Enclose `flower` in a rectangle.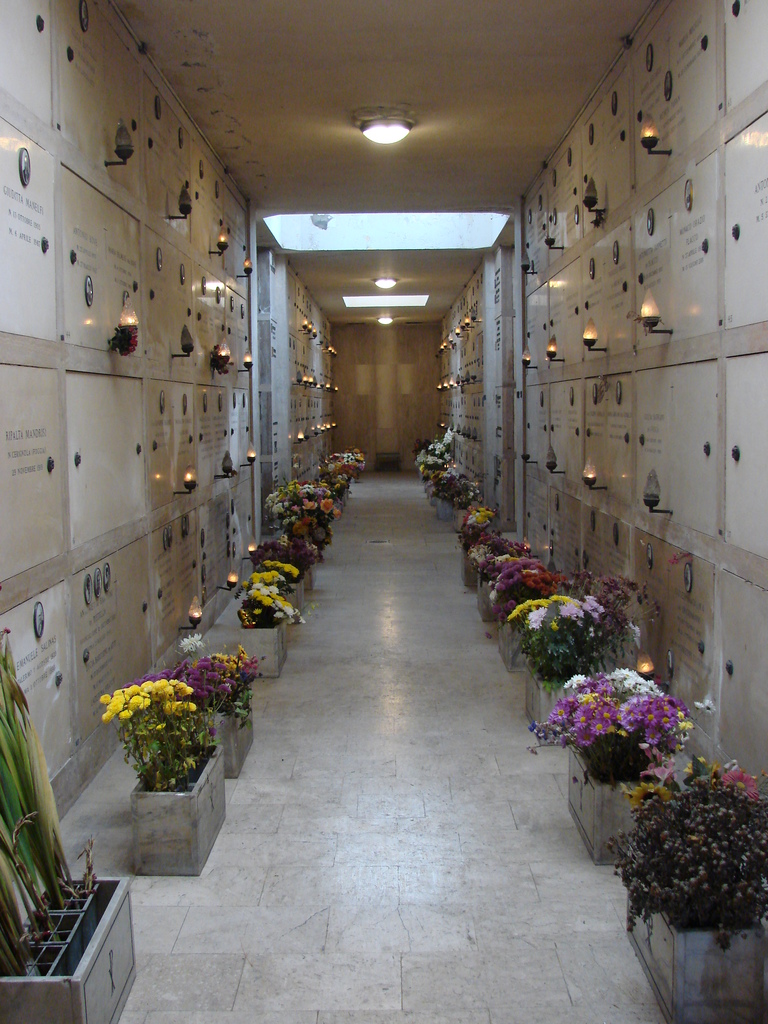
region(102, 713, 116, 723).
